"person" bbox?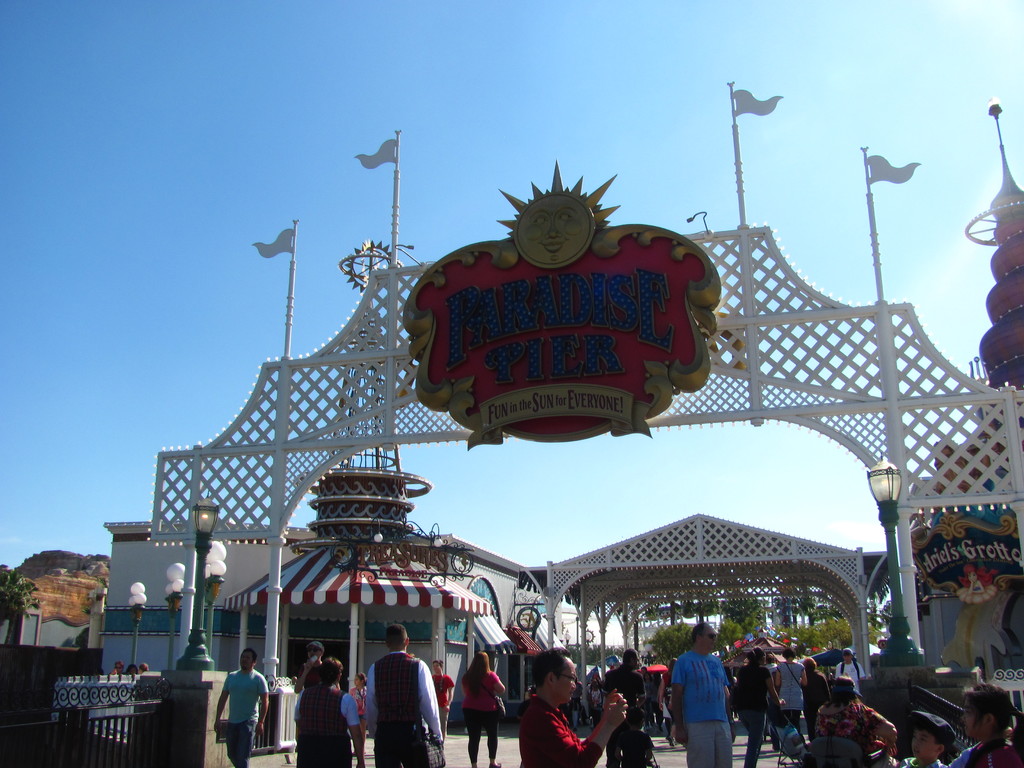
298,655,362,767
